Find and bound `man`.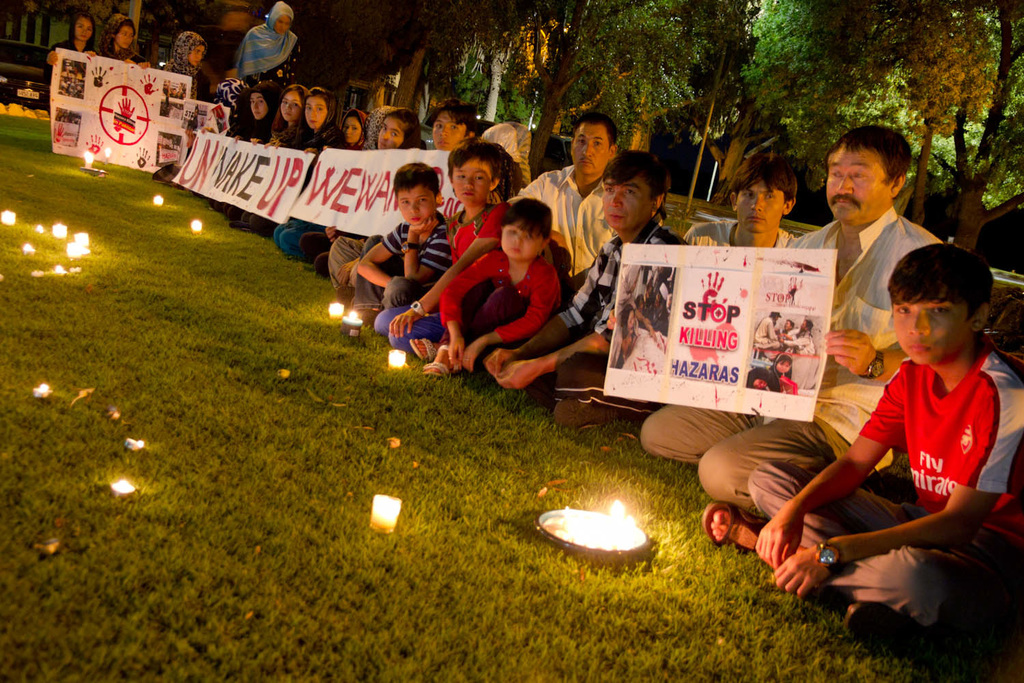
Bound: left=322, top=96, right=483, bottom=307.
